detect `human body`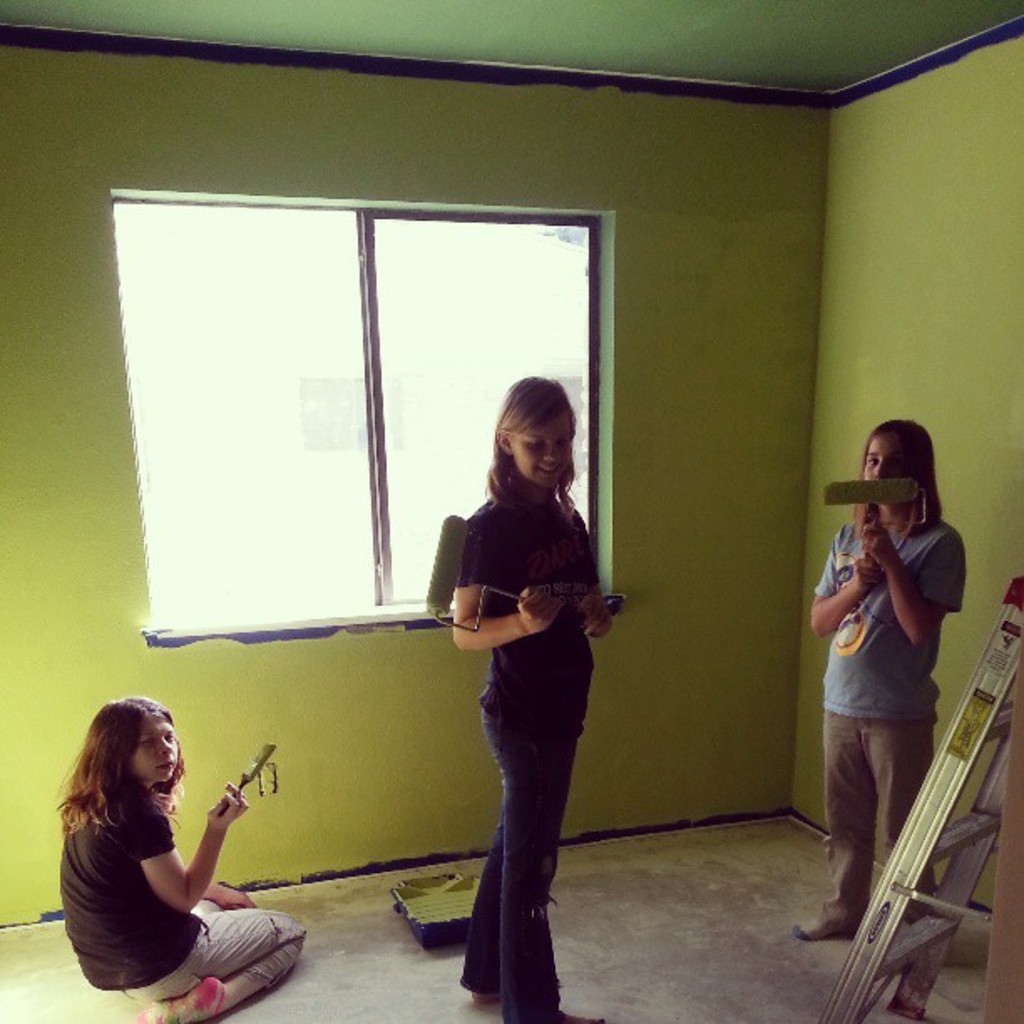
[x1=453, y1=484, x2=614, y2=1022]
